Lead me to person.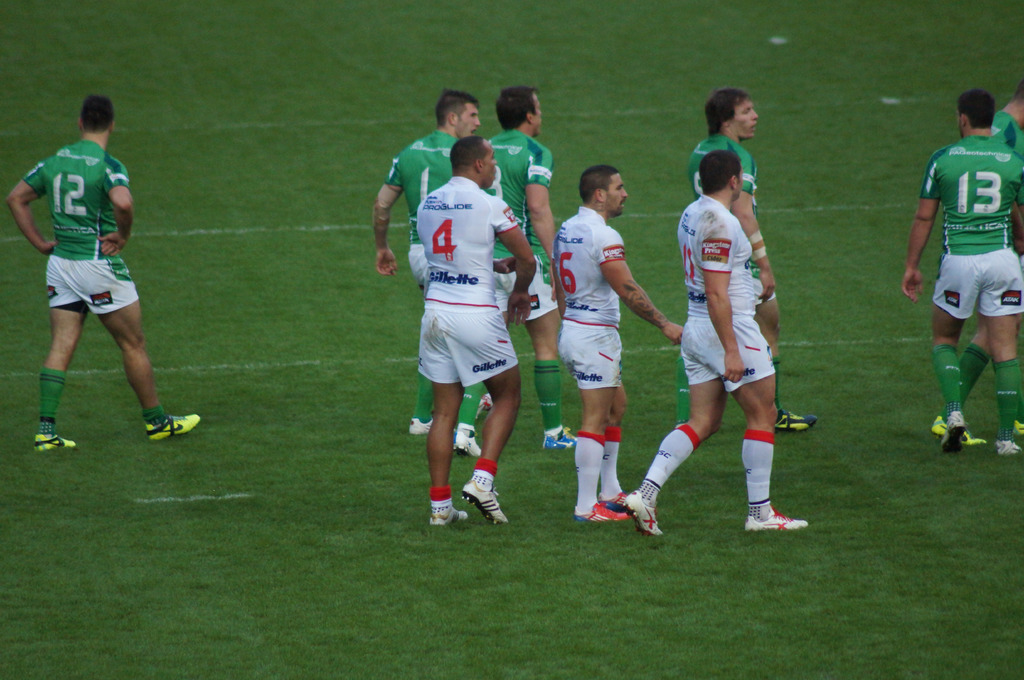
Lead to detection(368, 88, 507, 471).
